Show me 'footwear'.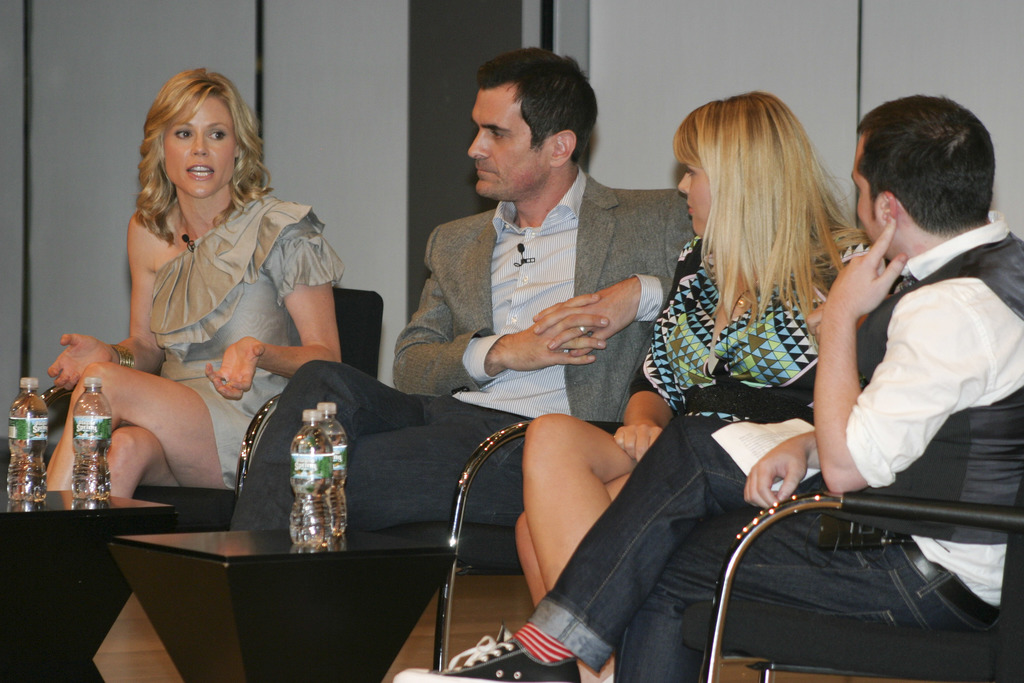
'footwear' is here: rect(396, 636, 577, 682).
